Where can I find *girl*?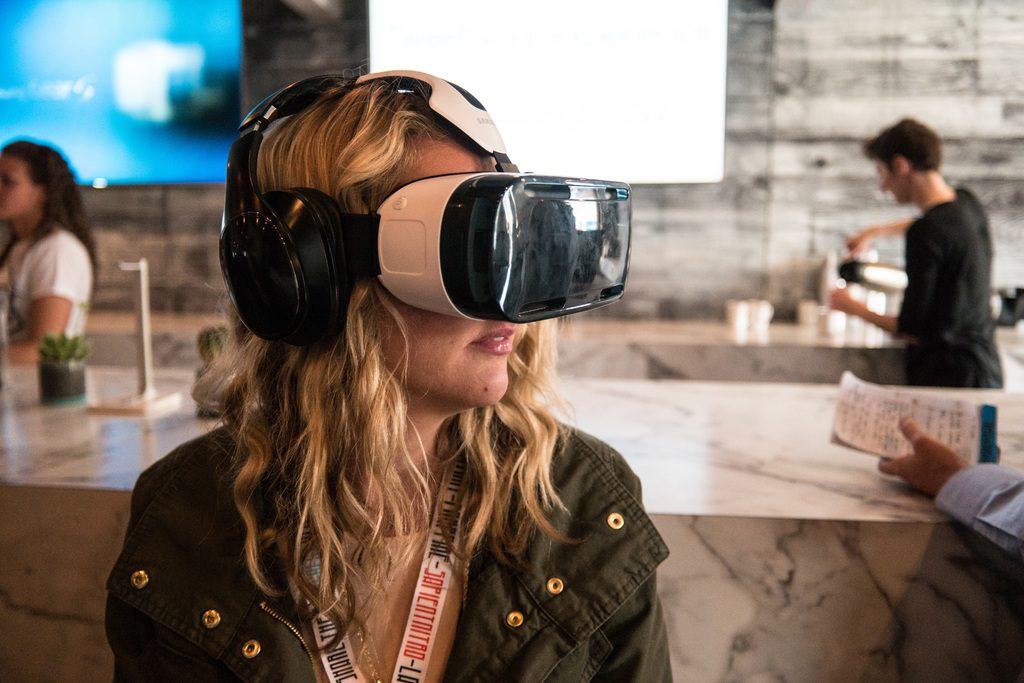
You can find it at left=0, top=142, right=97, bottom=358.
